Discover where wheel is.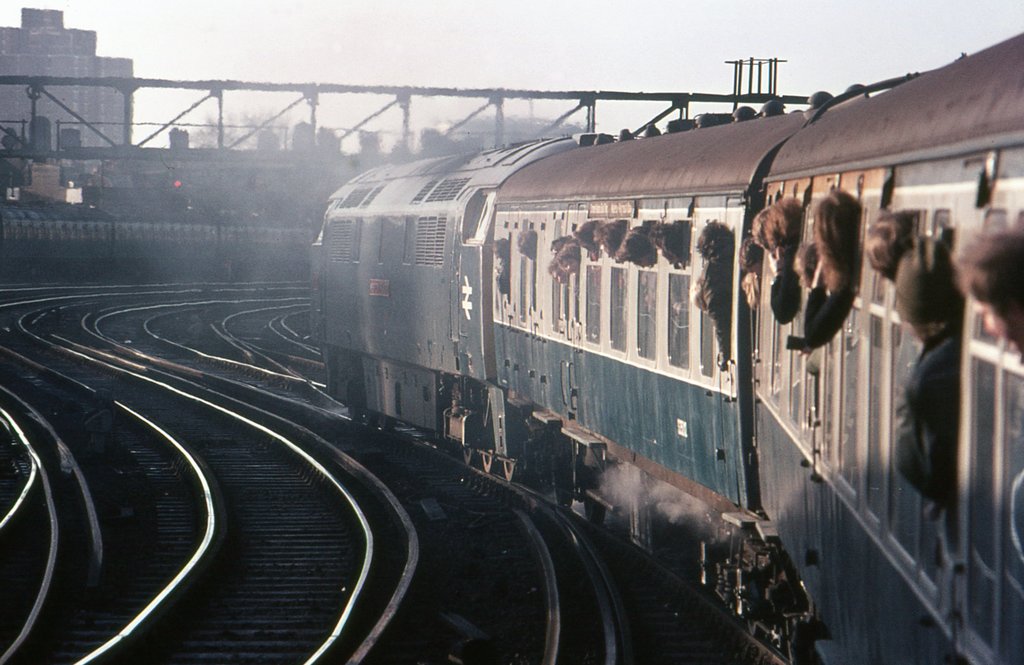
Discovered at 748,621,762,639.
